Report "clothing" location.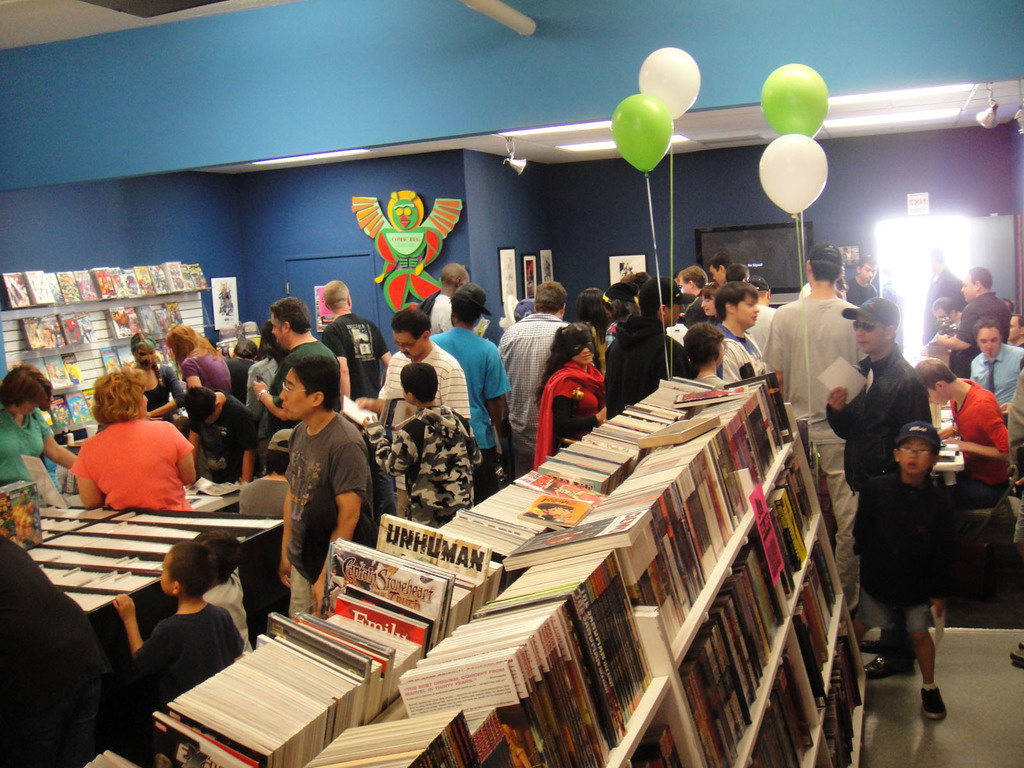
Report: <region>317, 307, 383, 403</region>.
